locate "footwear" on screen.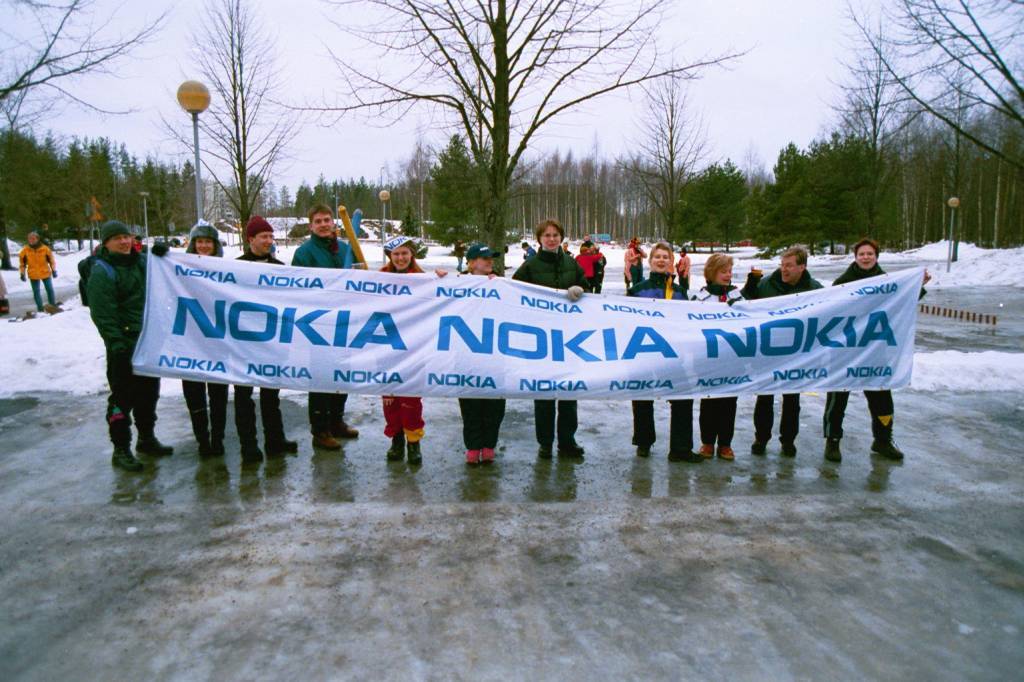
On screen at BBox(272, 437, 296, 450).
